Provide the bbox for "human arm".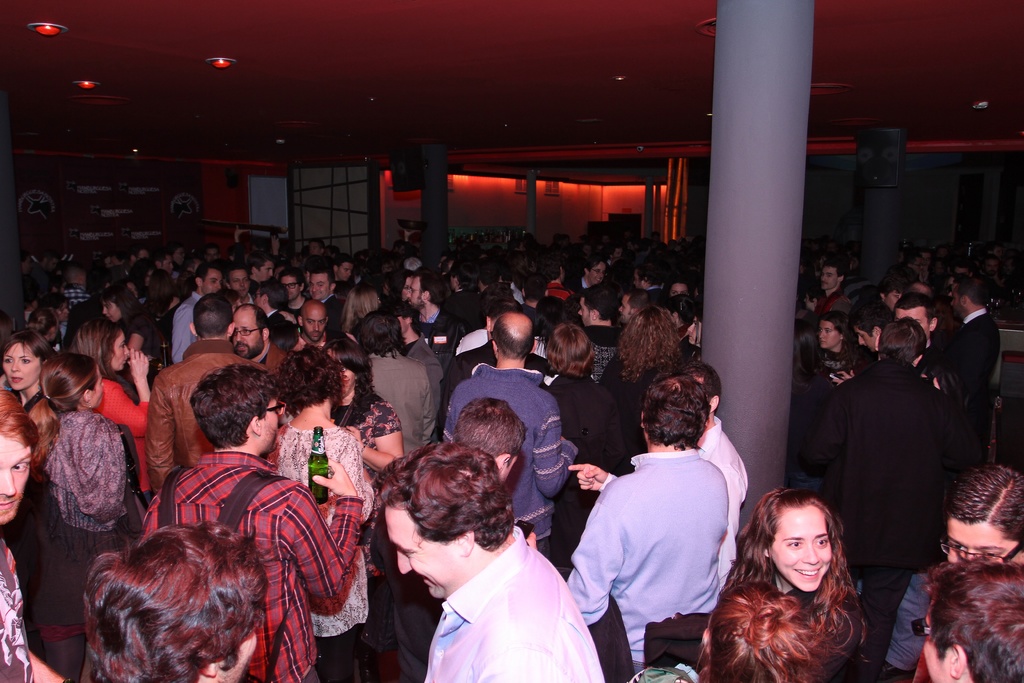
crop(19, 641, 87, 682).
